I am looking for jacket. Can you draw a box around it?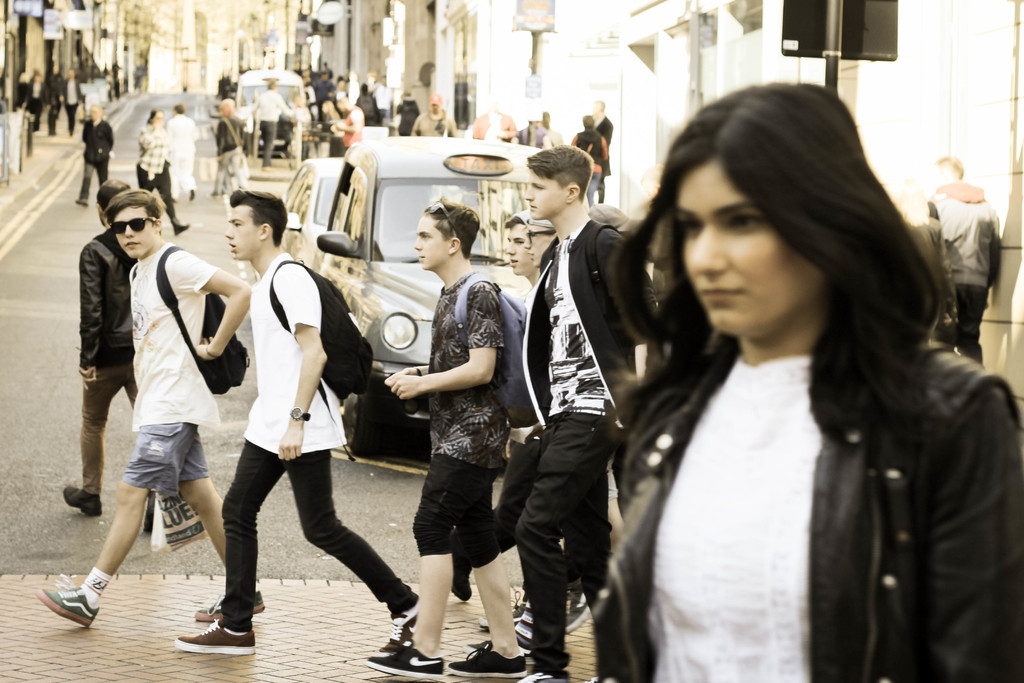
Sure, the bounding box is 604 266 1023 669.
